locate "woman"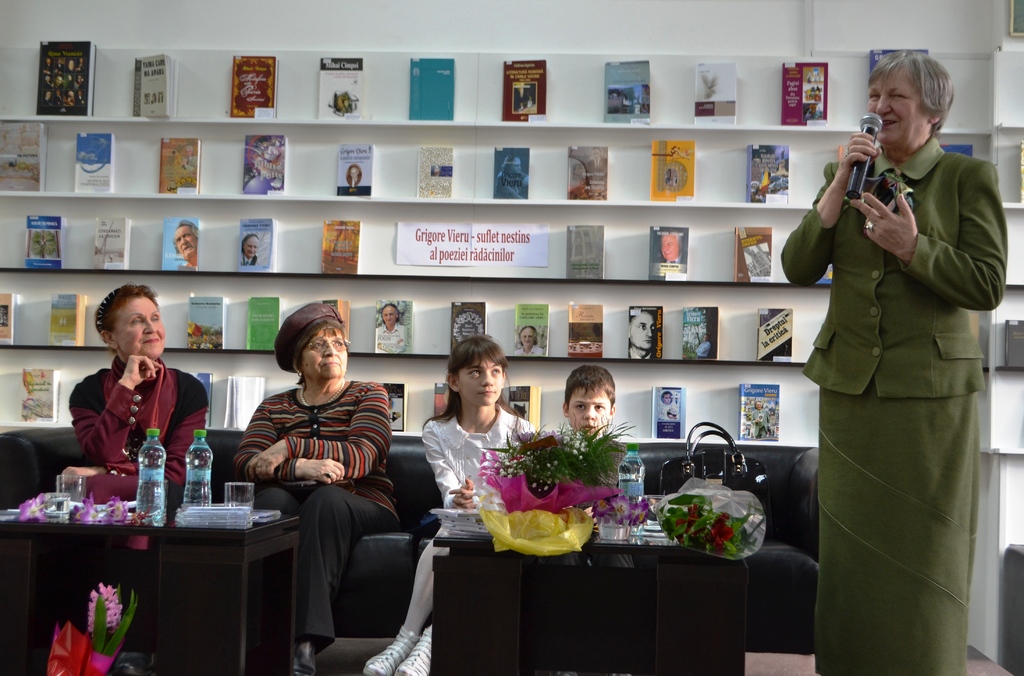
crop(58, 285, 209, 504)
